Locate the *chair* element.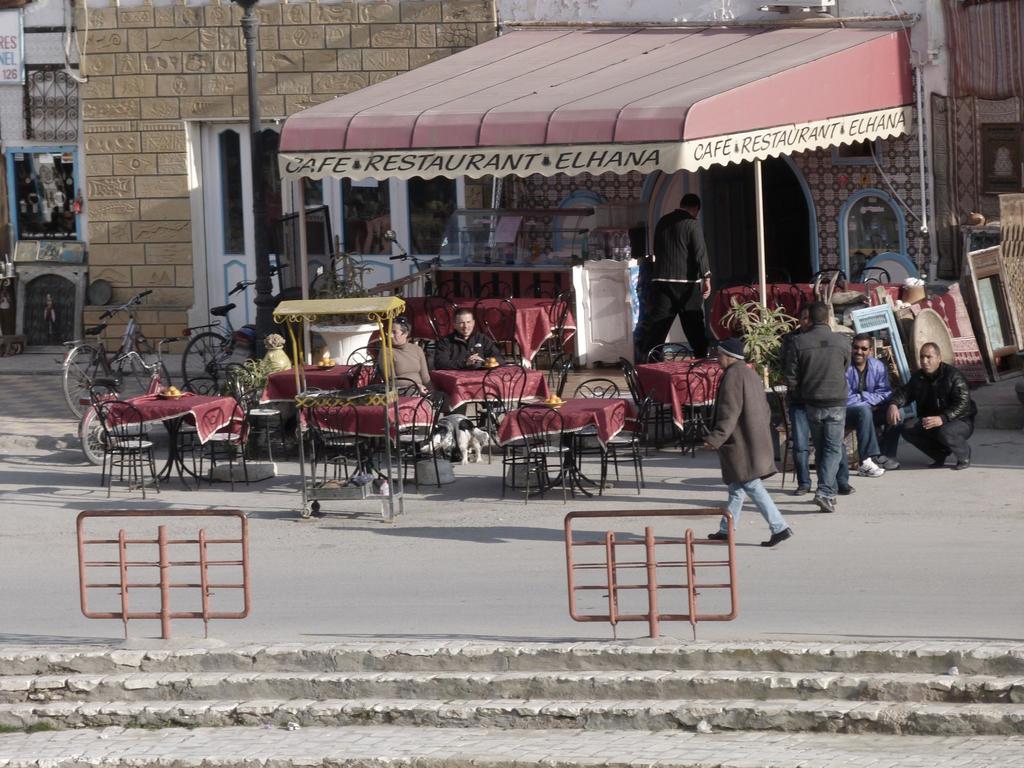
Element bbox: (620,356,689,443).
